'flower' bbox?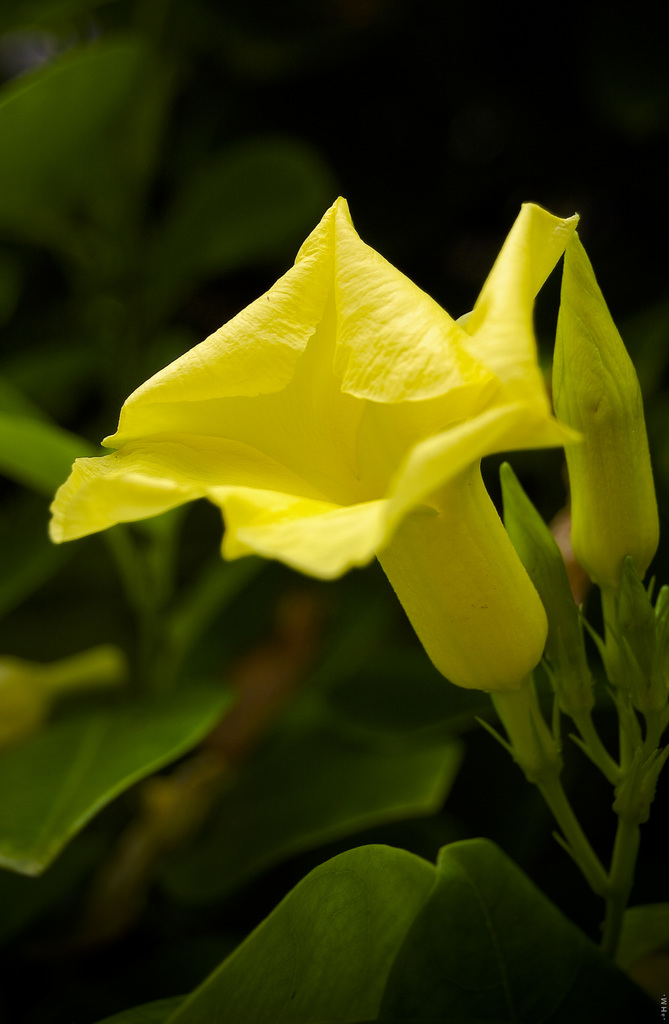
x1=0, y1=646, x2=131, y2=748
